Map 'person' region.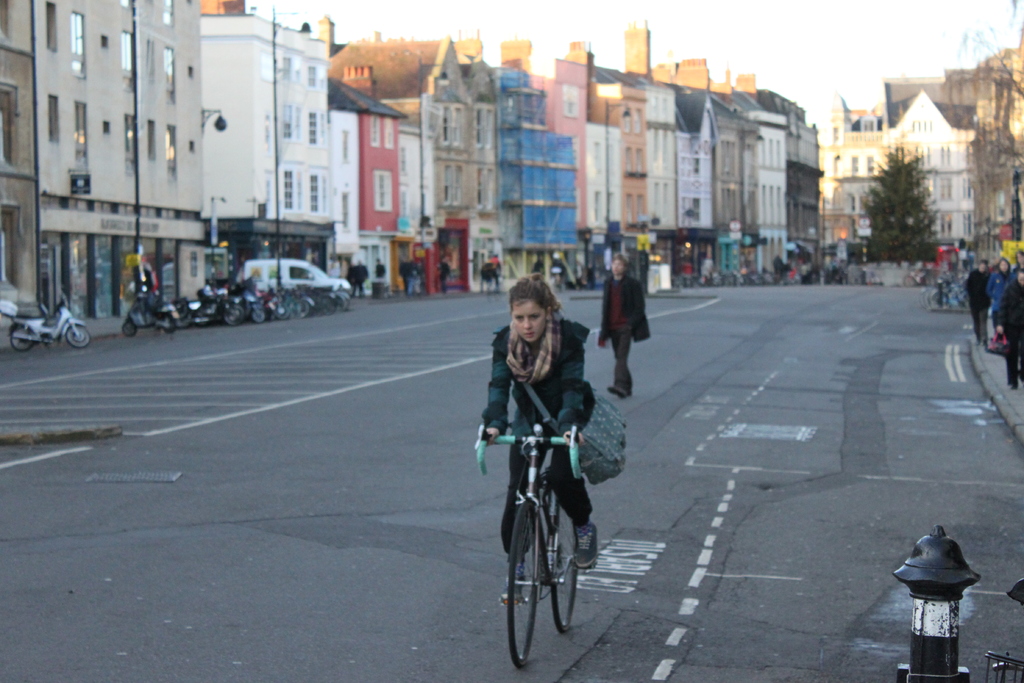
Mapped to box=[595, 252, 648, 399].
